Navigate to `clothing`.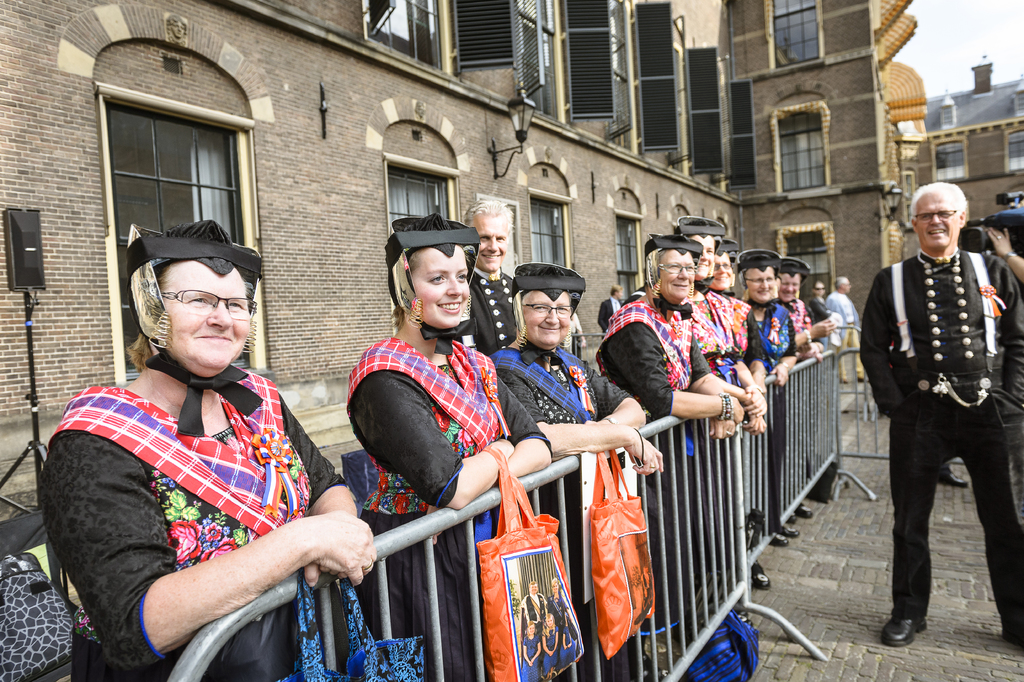
Navigation target: locate(467, 256, 519, 355).
